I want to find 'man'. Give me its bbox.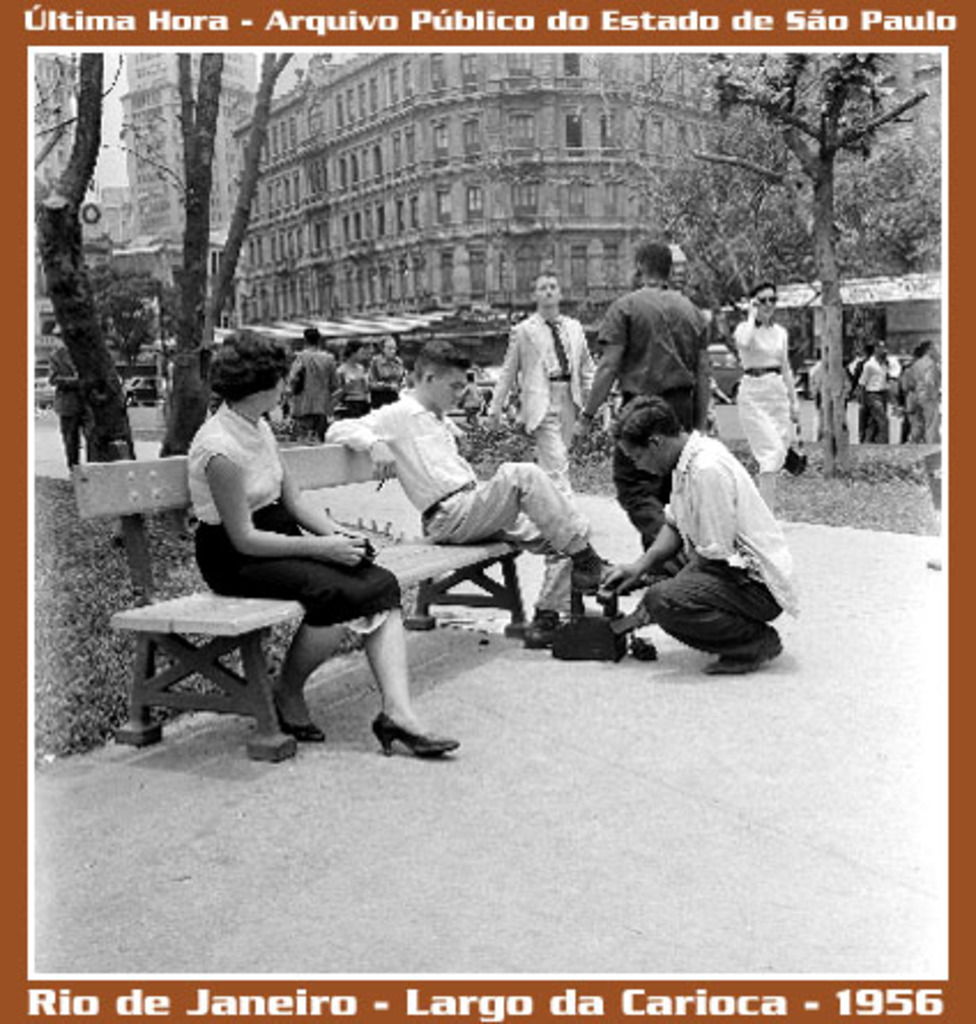
x1=859 y1=336 x2=895 y2=446.
